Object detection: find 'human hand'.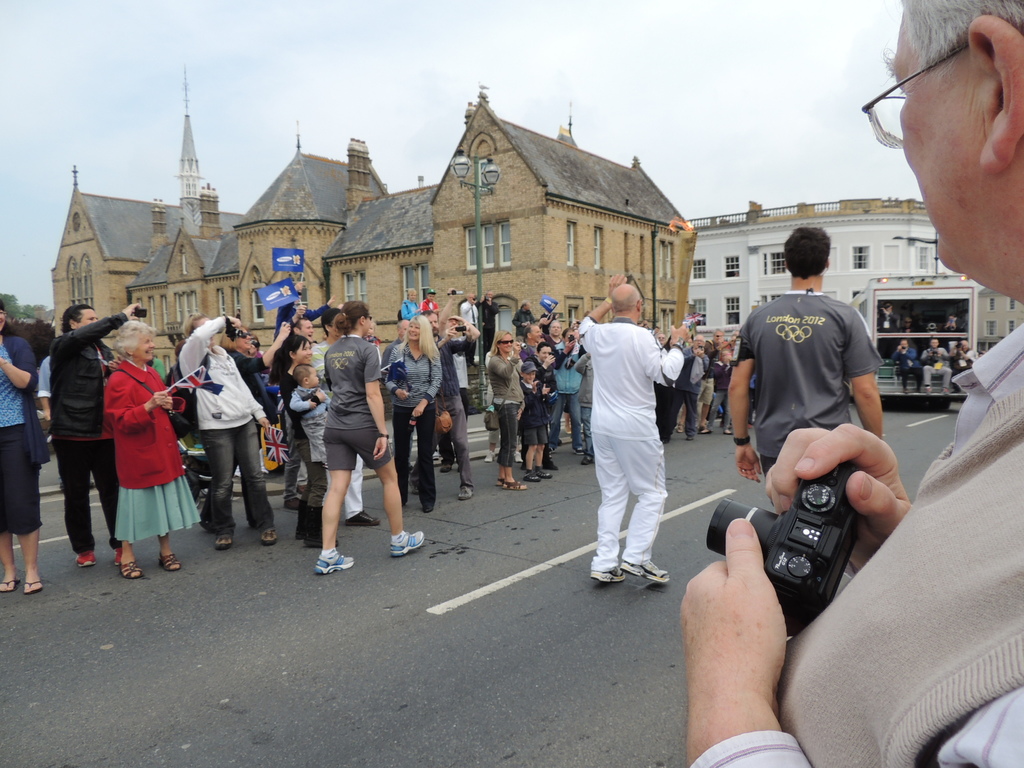
locate(692, 346, 697, 353).
